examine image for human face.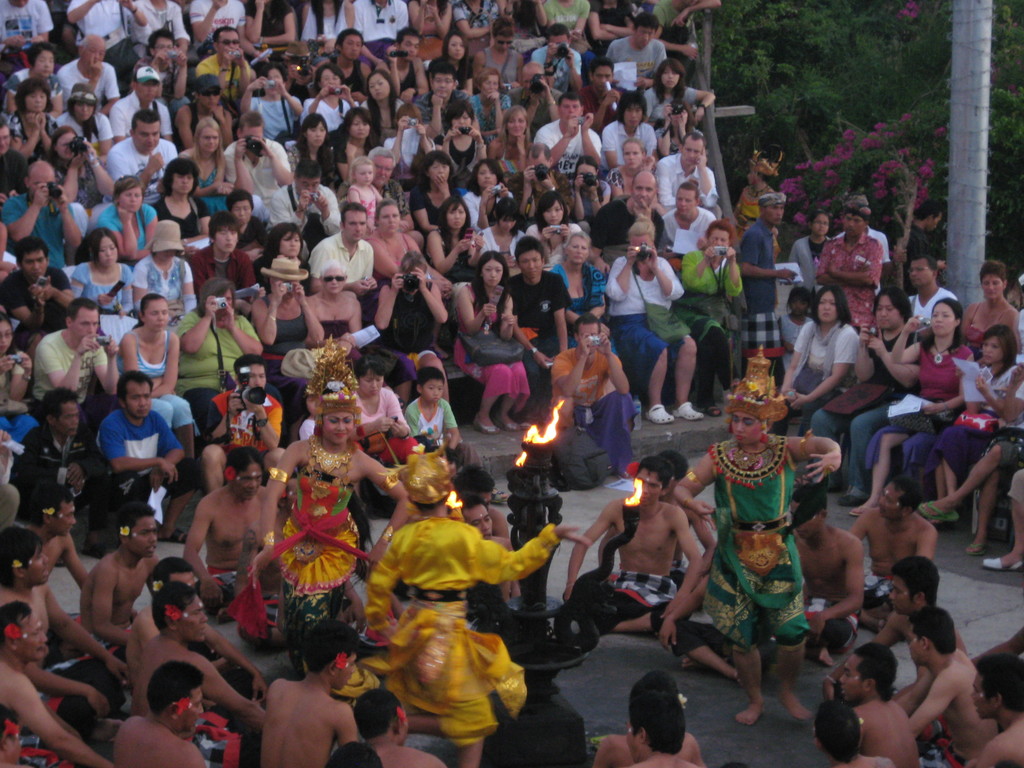
Examination result: box=[982, 273, 1003, 301].
